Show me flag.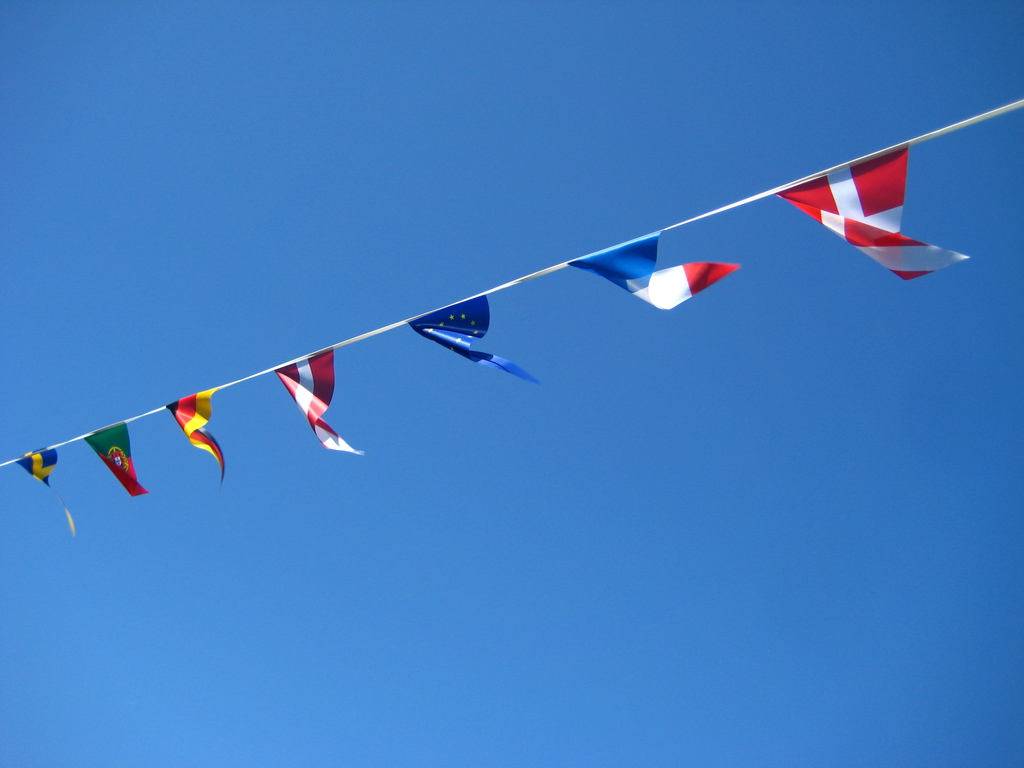
flag is here: box=[410, 289, 543, 387].
